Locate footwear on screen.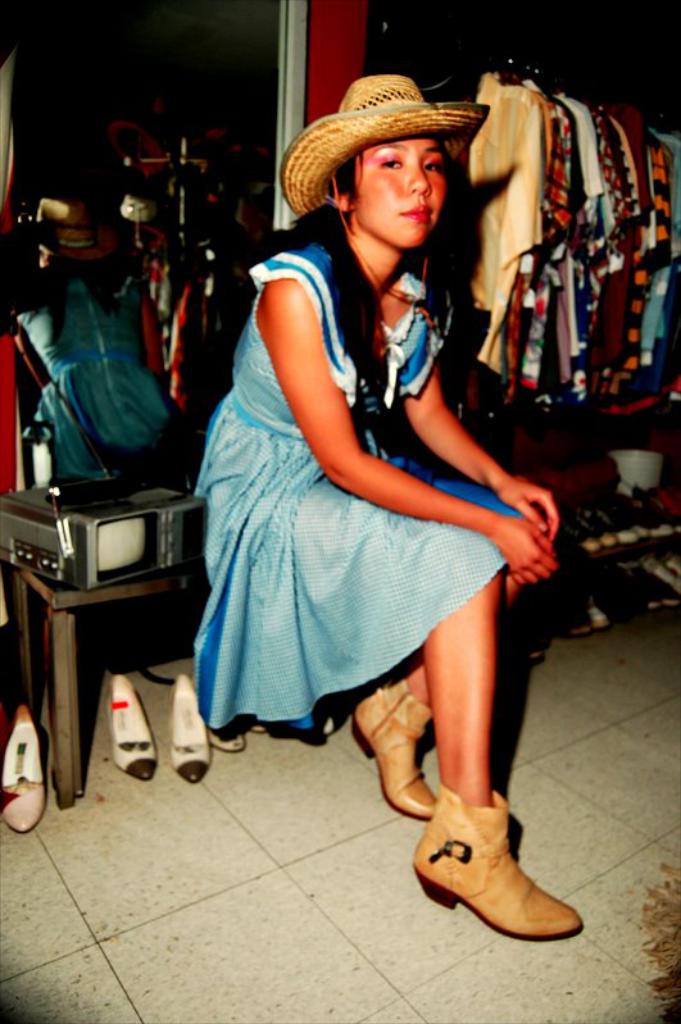
On screen at box(350, 669, 433, 819).
